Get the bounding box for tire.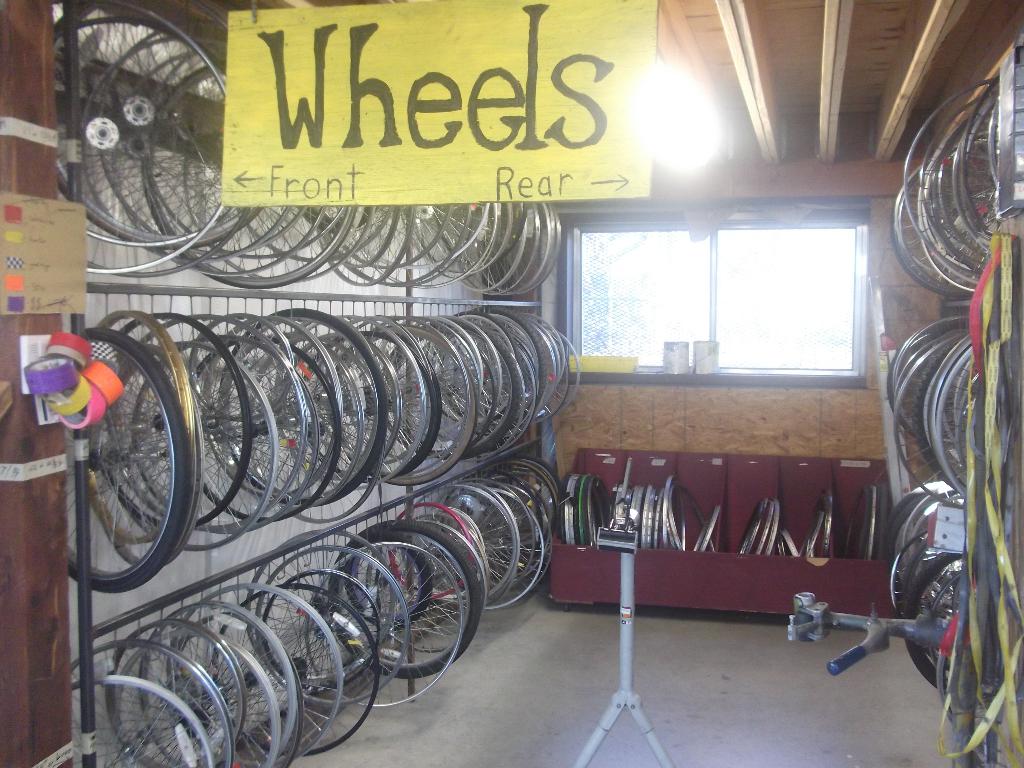
878/492/913/555.
